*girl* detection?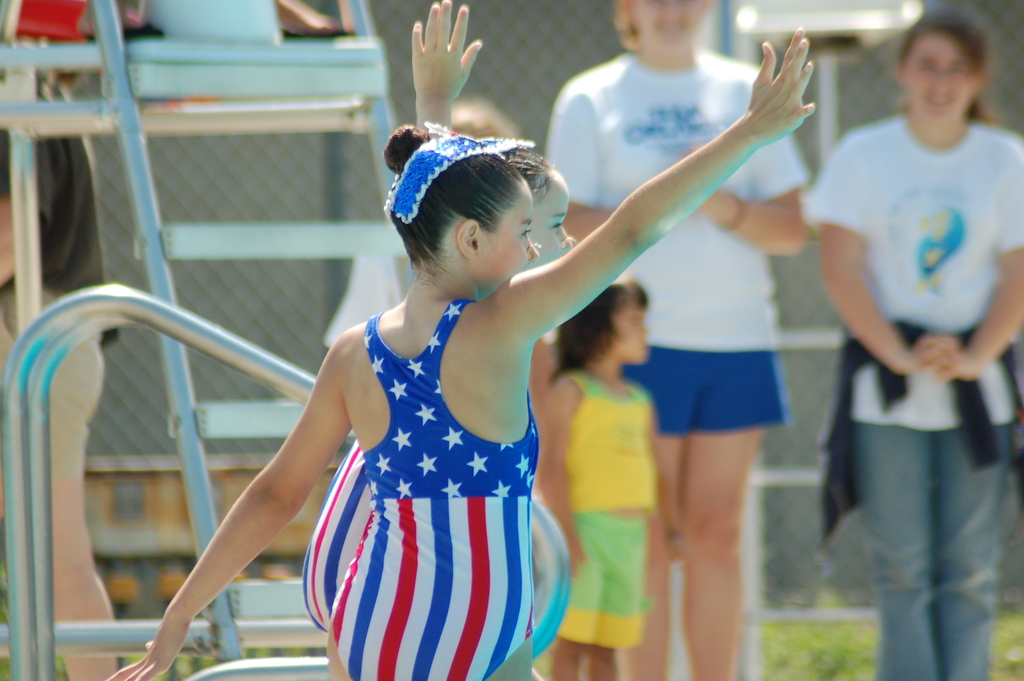
x1=302 y1=0 x2=571 y2=635
